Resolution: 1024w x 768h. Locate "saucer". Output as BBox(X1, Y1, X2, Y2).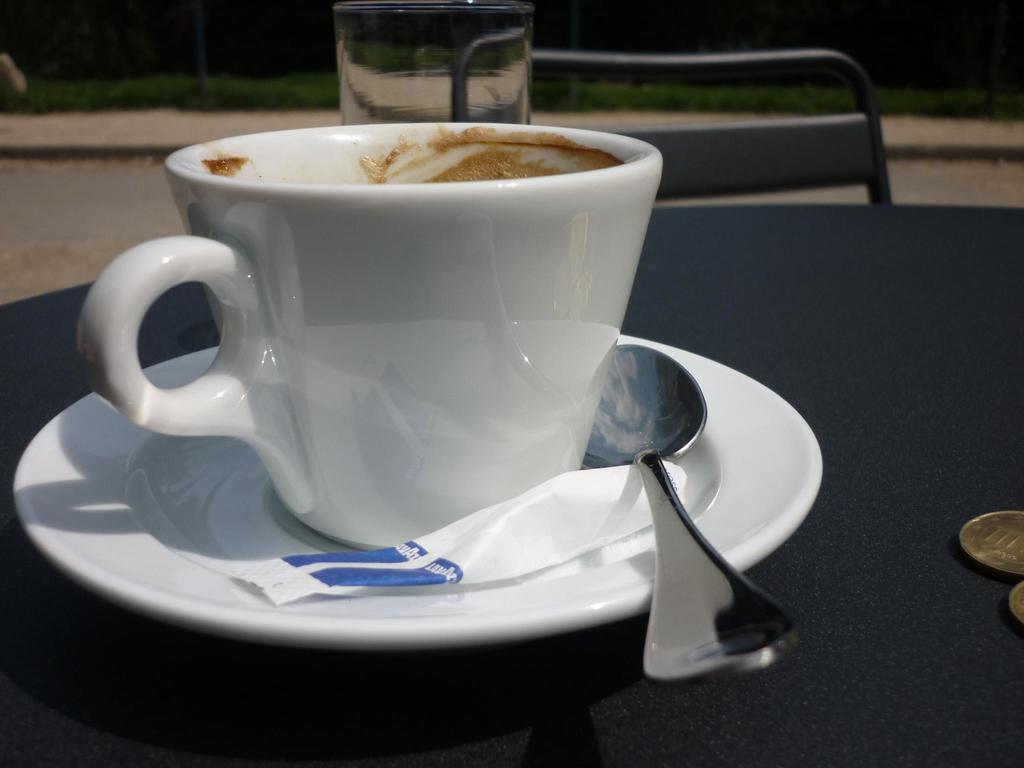
BBox(12, 333, 824, 648).
